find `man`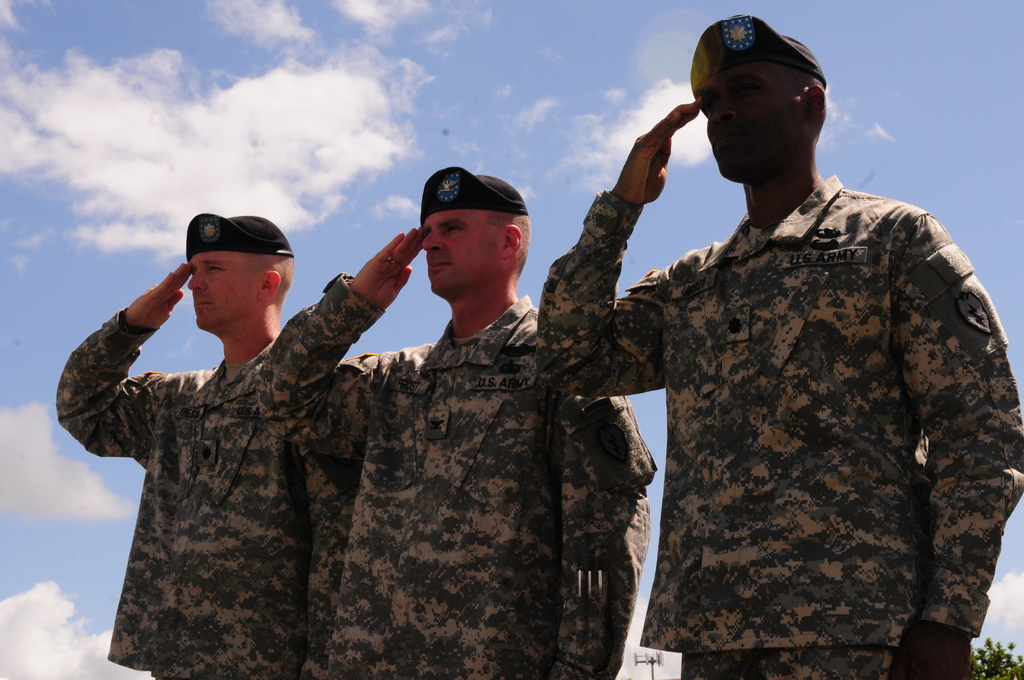
BBox(255, 166, 655, 679)
